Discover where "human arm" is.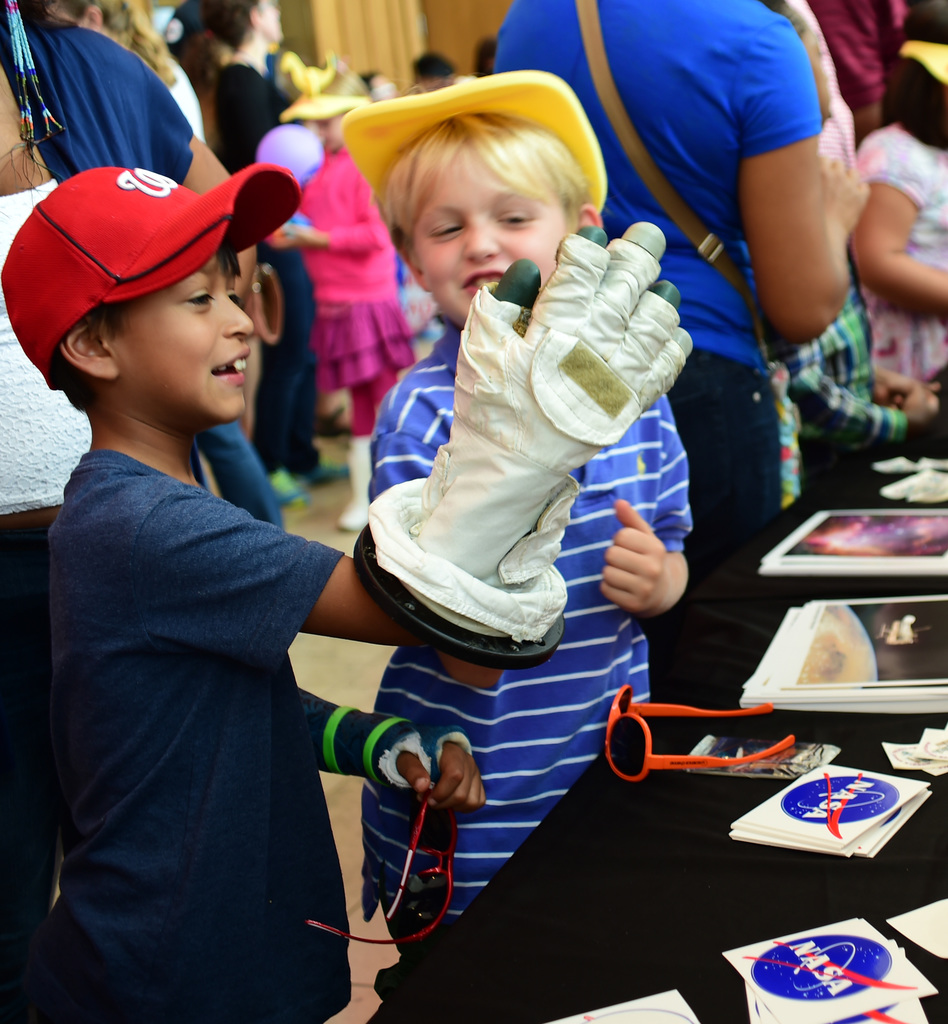
Discovered at <region>281, 692, 512, 811</region>.
